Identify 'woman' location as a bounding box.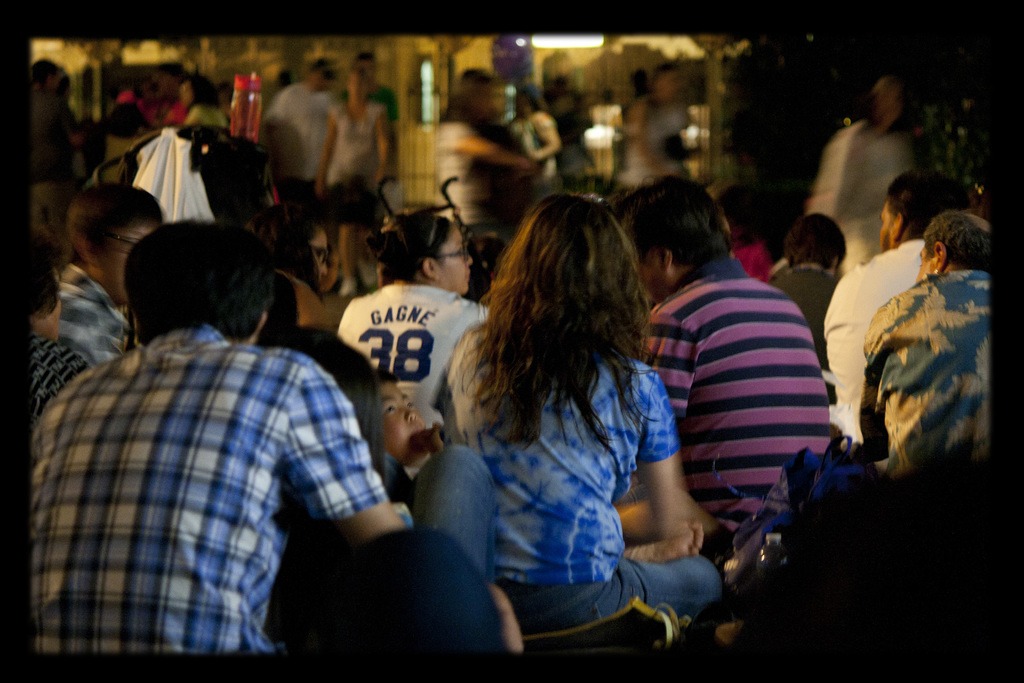
337 210 493 477.
